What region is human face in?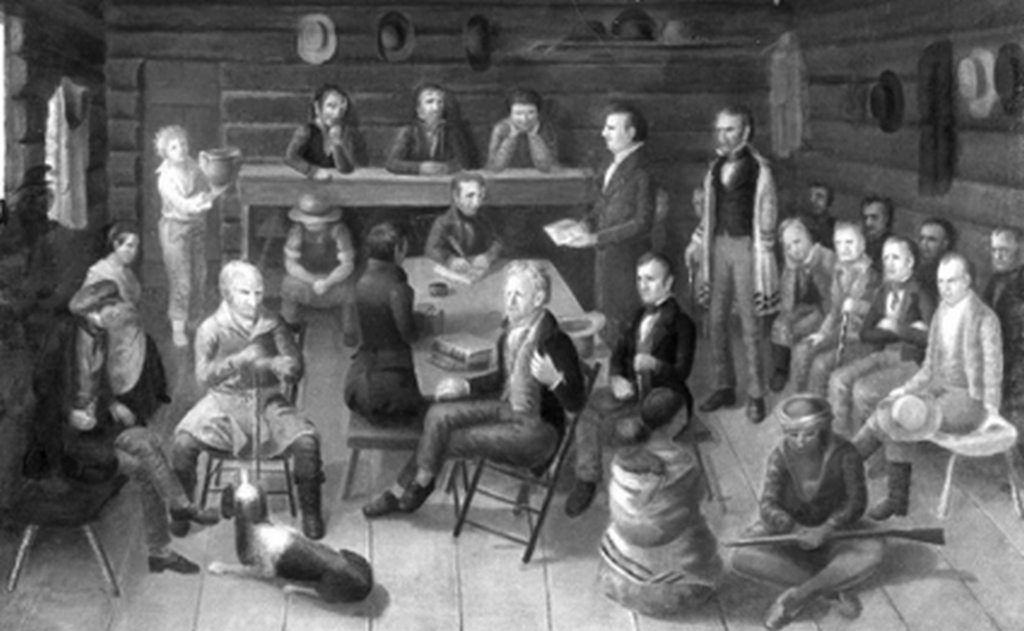
locate(322, 92, 352, 126).
